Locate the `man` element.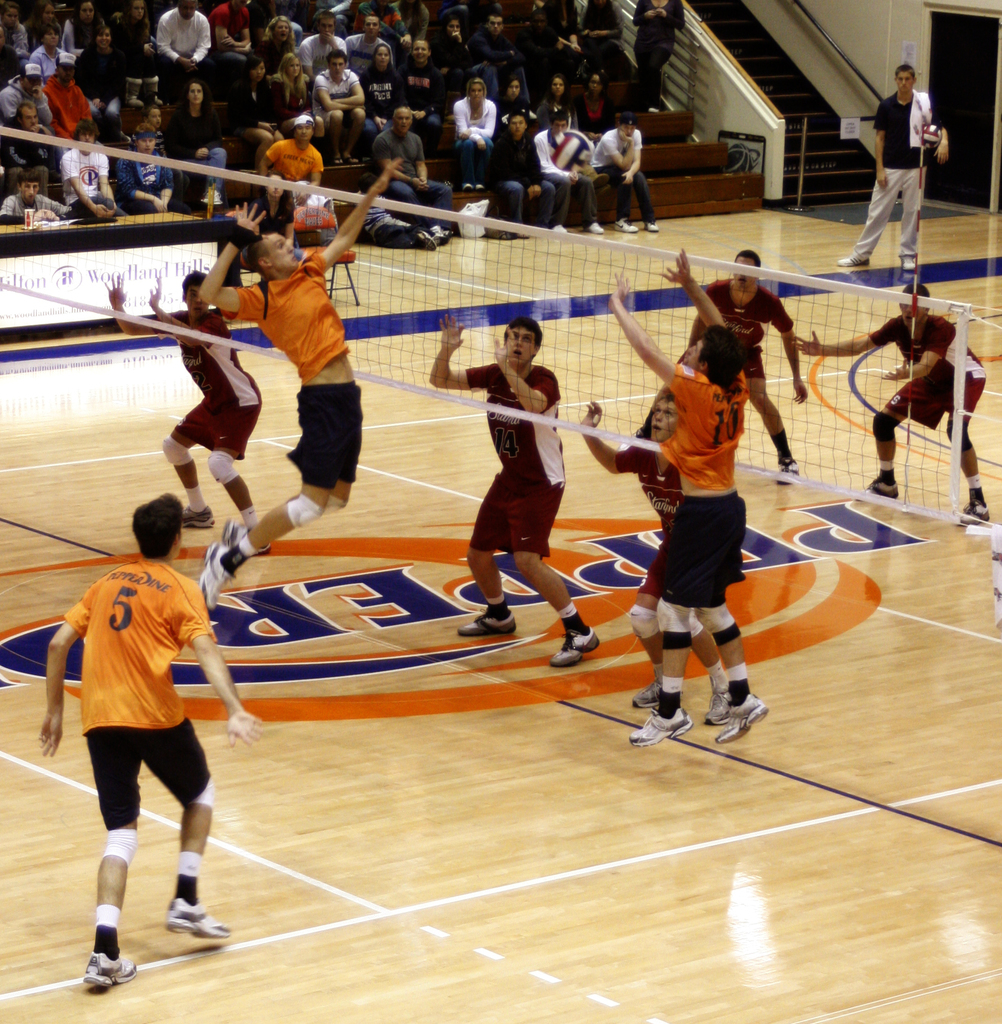
Element bbox: 605 247 770 749.
